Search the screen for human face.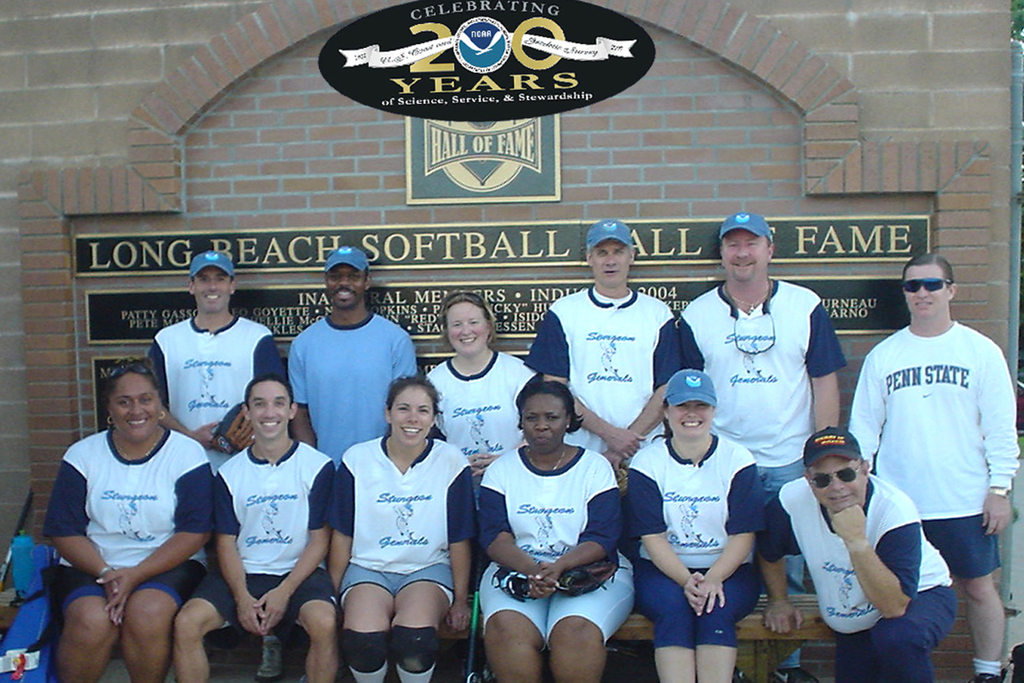
Found at detection(447, 300, 486, 357).
